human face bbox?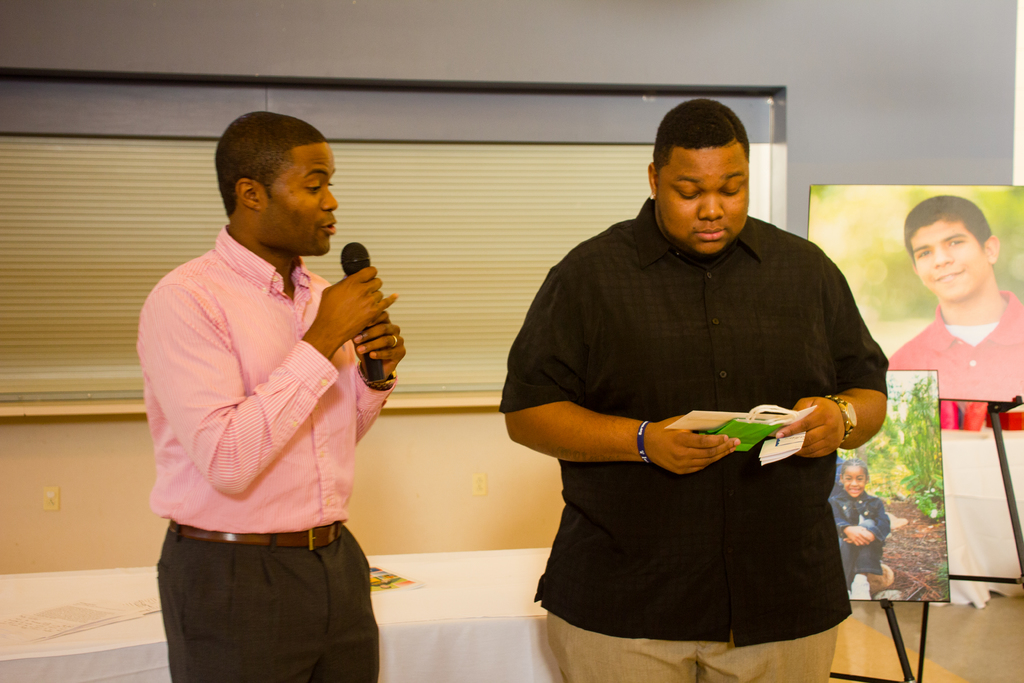
bbox=(259, 140, 335, 253)
